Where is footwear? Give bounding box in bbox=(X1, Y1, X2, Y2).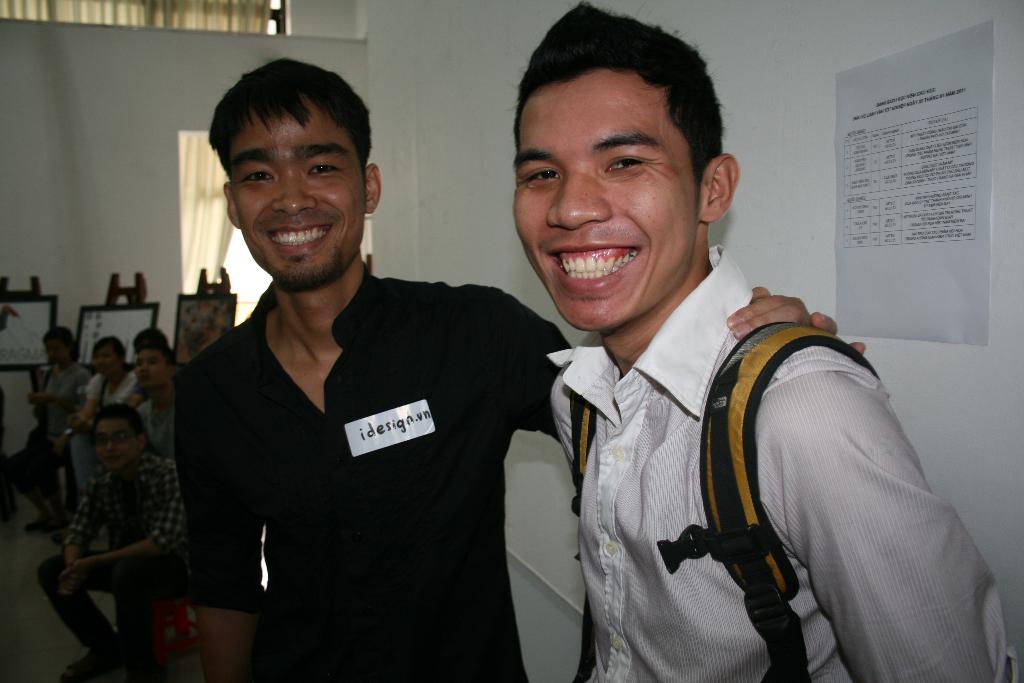
bbox=(29, 511, 50, 531).
